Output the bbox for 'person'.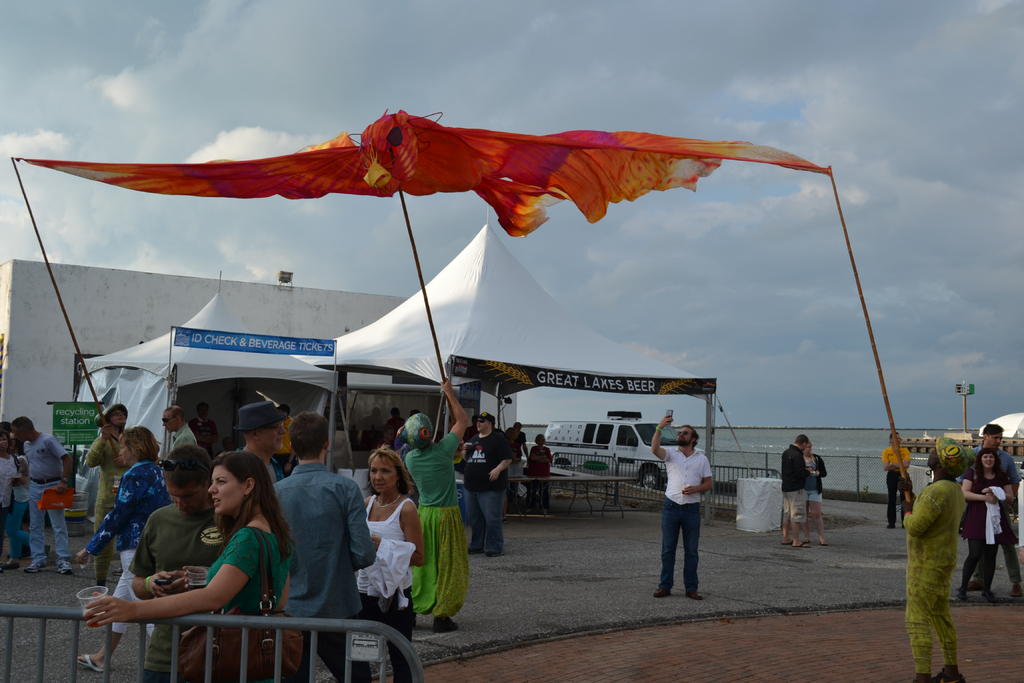
61:420:166:671.
